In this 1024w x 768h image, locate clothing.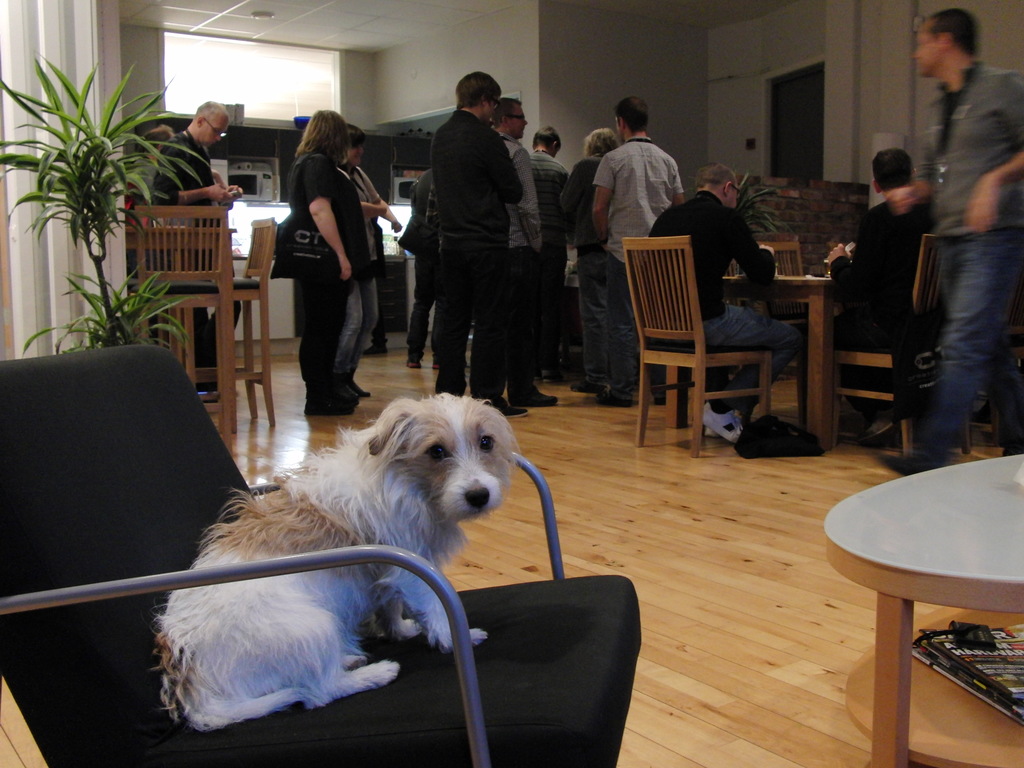
Bounding box: select_region(144, 120, 239, 367).
